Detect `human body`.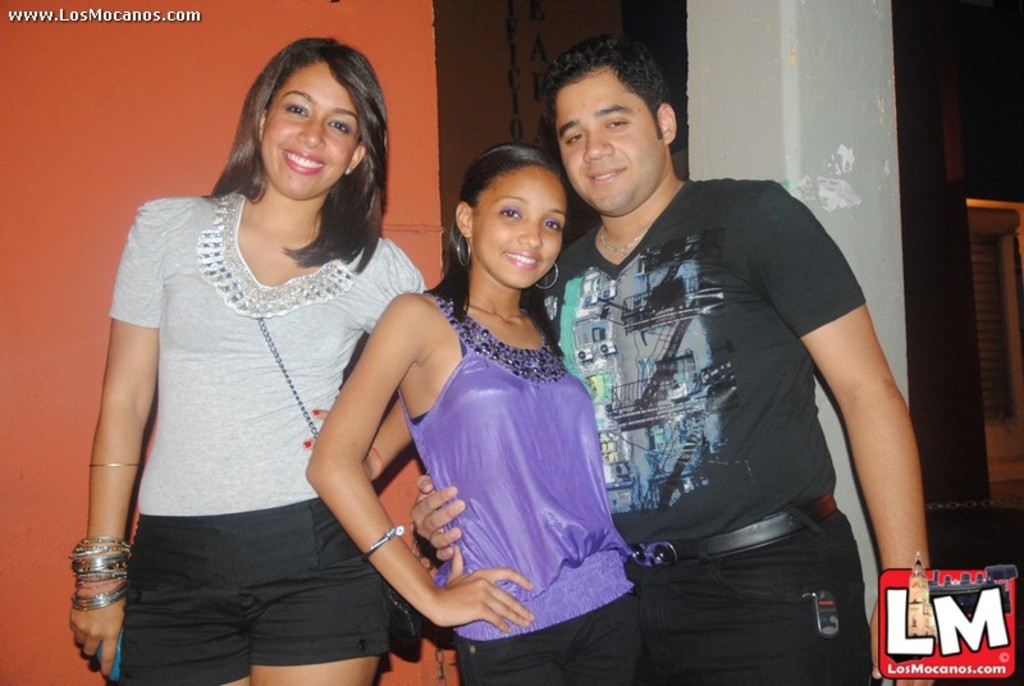
Detected at bbox=[410, 180, 942, 685].
